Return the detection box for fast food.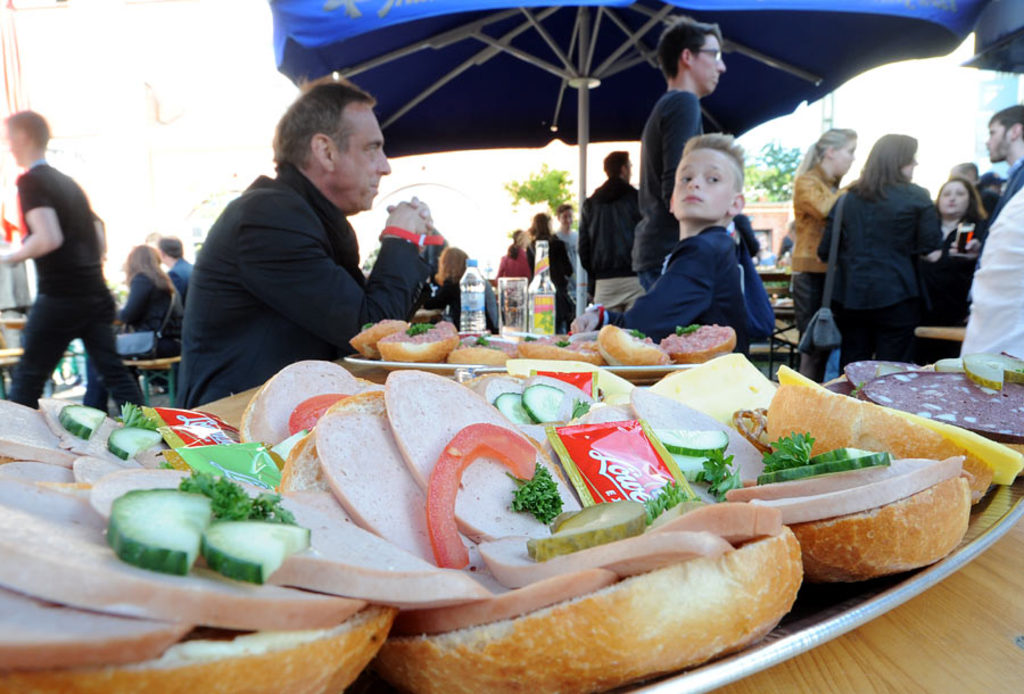
[left=0, top=355, right=1023, bottom=693].
